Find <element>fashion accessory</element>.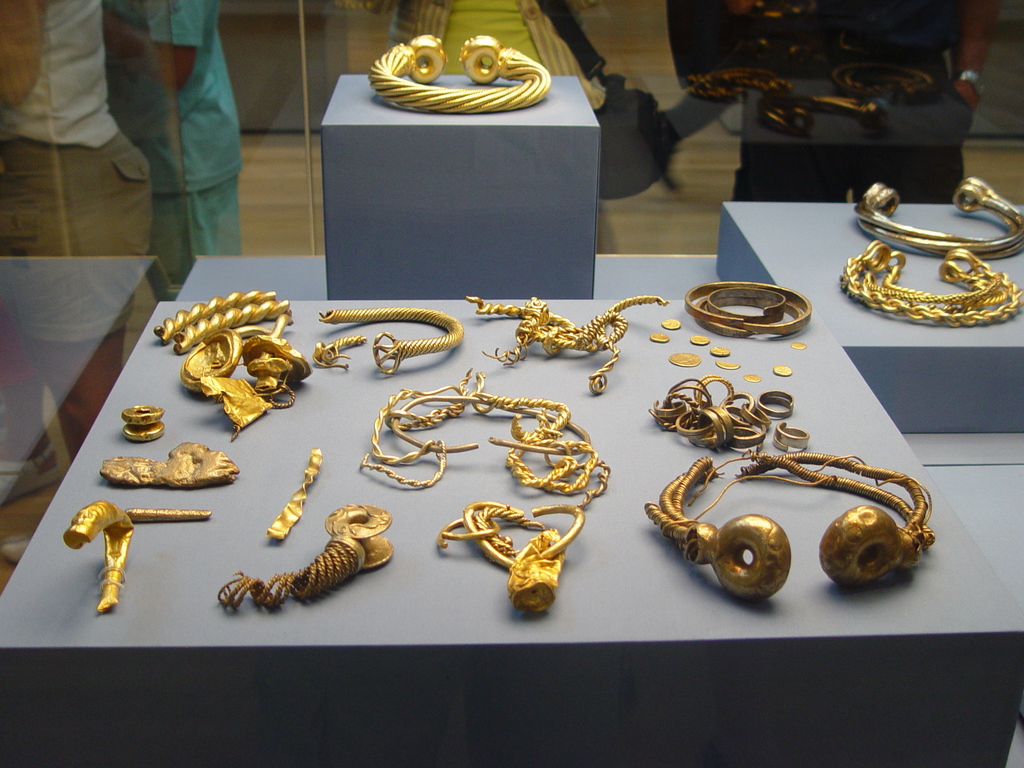
<box>364,33,550,116</box>.
